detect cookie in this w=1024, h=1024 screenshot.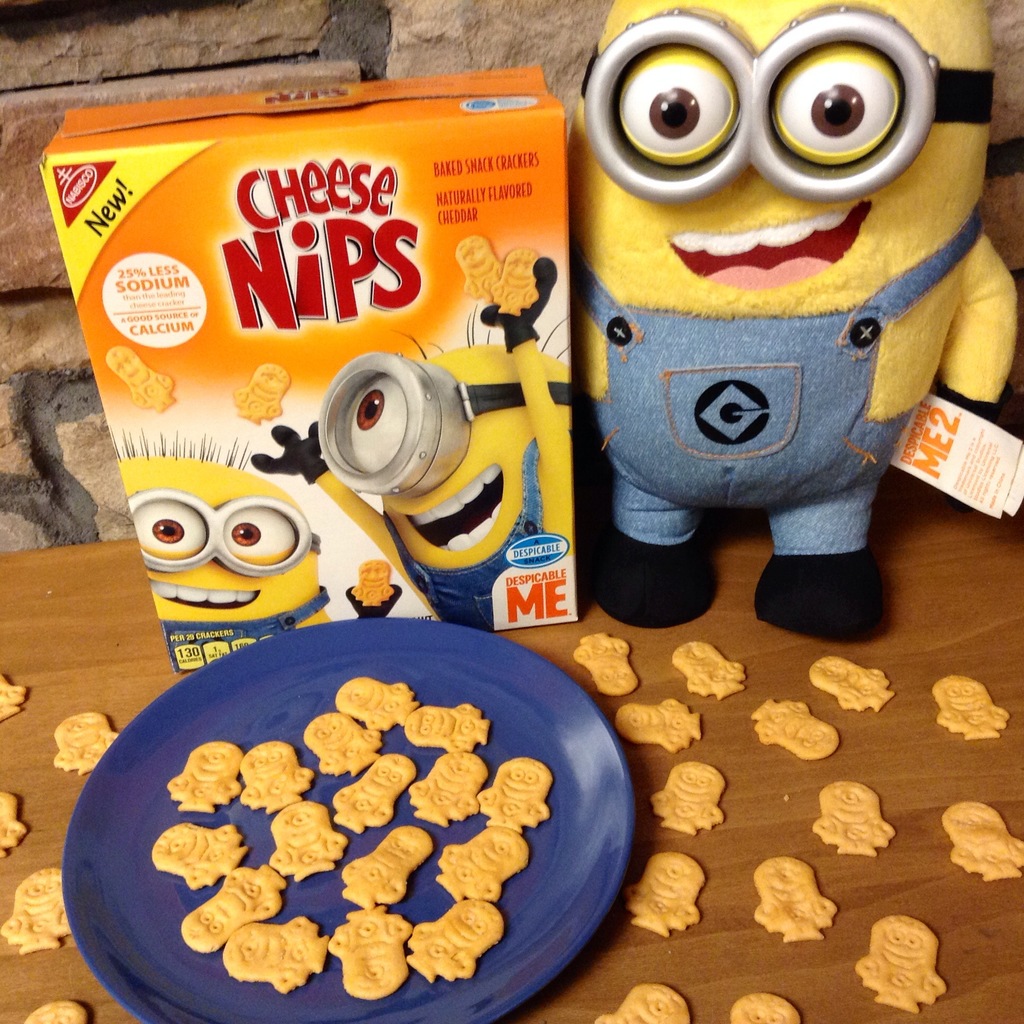
Detection: pyautogui.locateOnScreen(851, 915, 947, 1016).
